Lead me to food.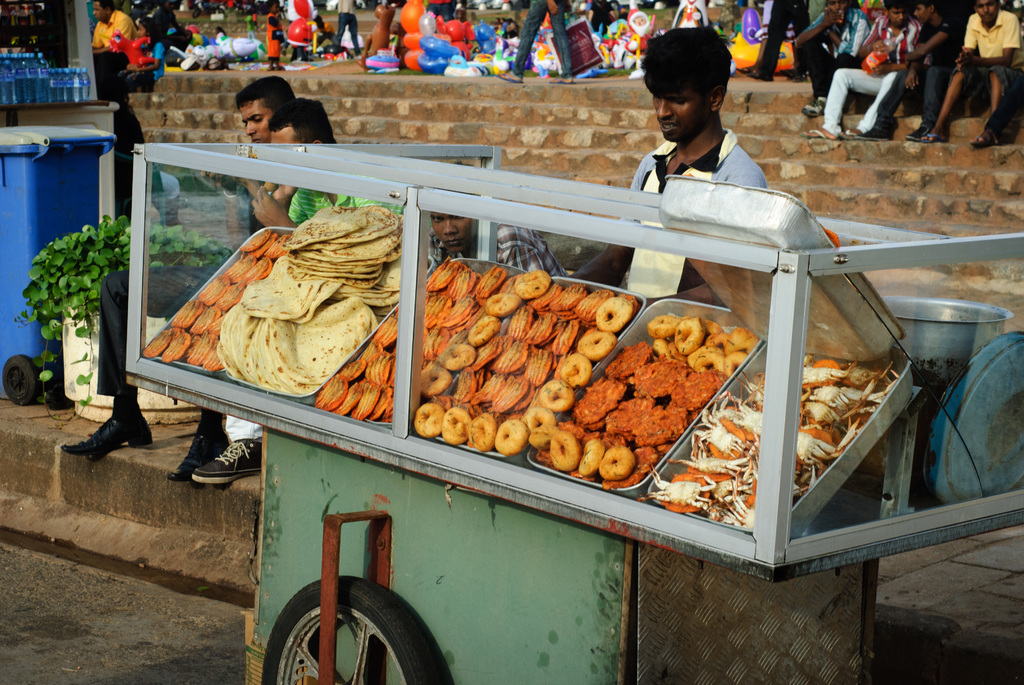
Lead to BBox(207, 311, 223, 334).
